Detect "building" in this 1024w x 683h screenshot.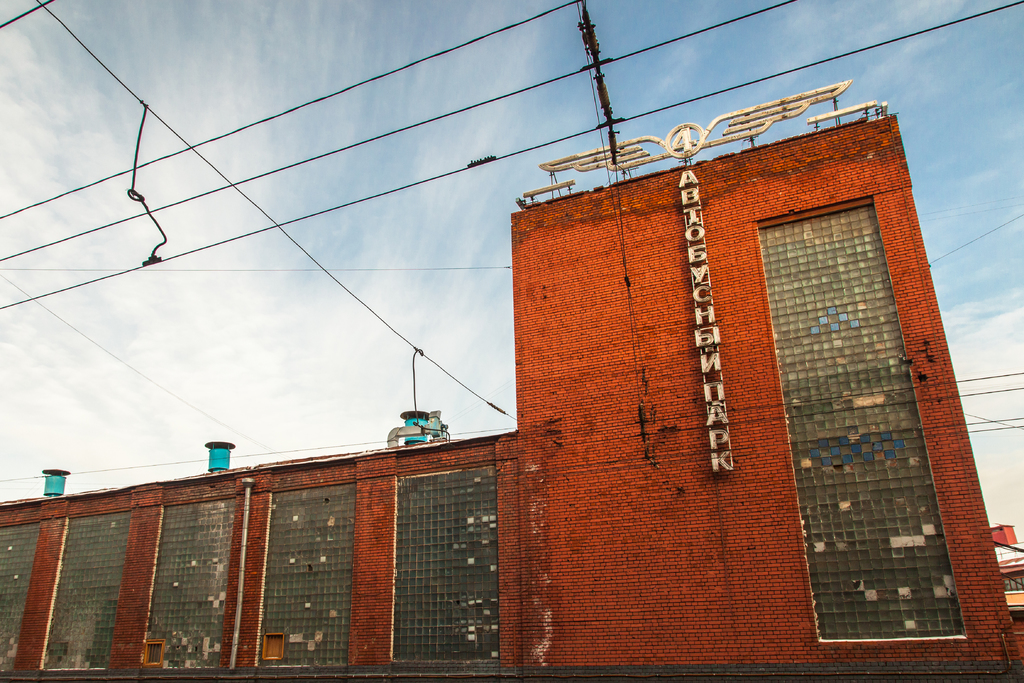
Detection: [991,522,1023,646].
